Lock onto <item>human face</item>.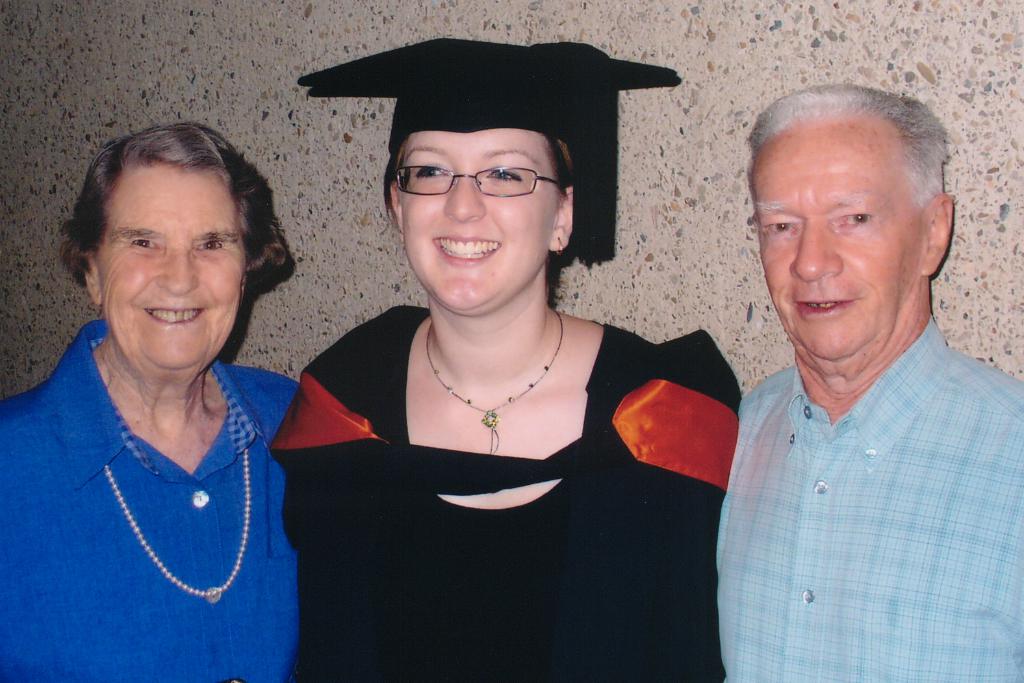
Locked: 398:125:568:321.
